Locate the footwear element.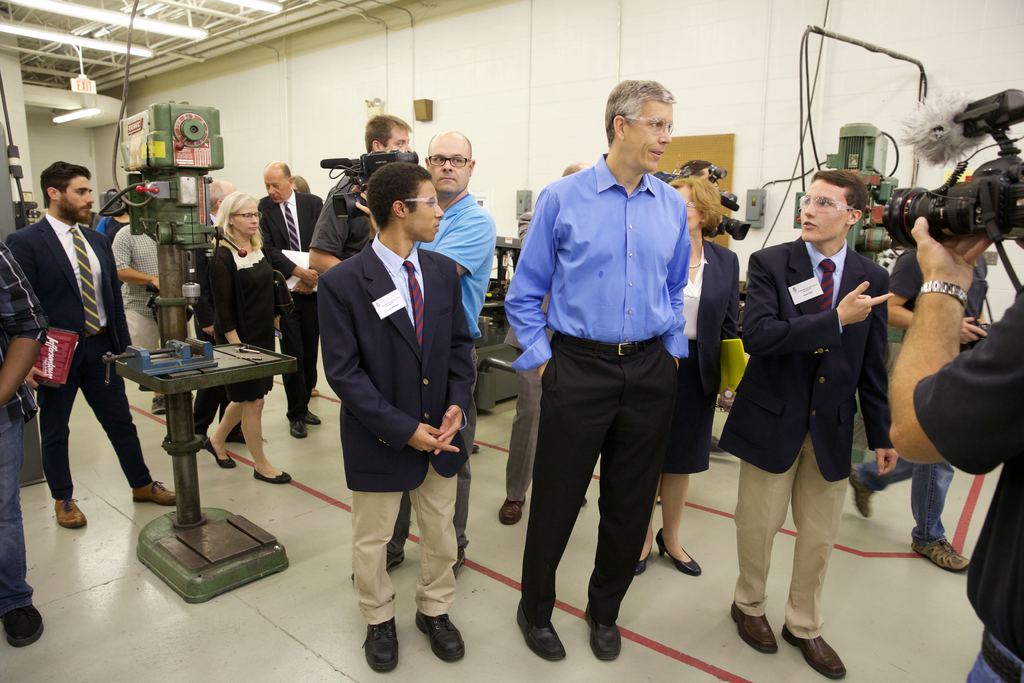
Element bbox: (148,397,167,413).
